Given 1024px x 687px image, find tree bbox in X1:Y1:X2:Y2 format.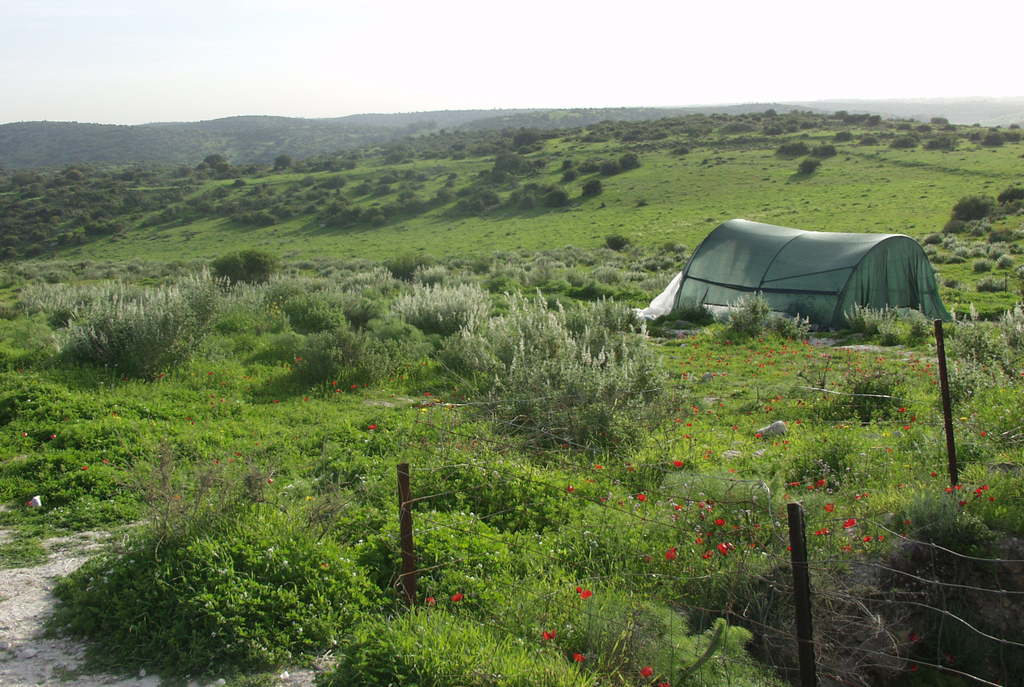
982:129:1010:145.
